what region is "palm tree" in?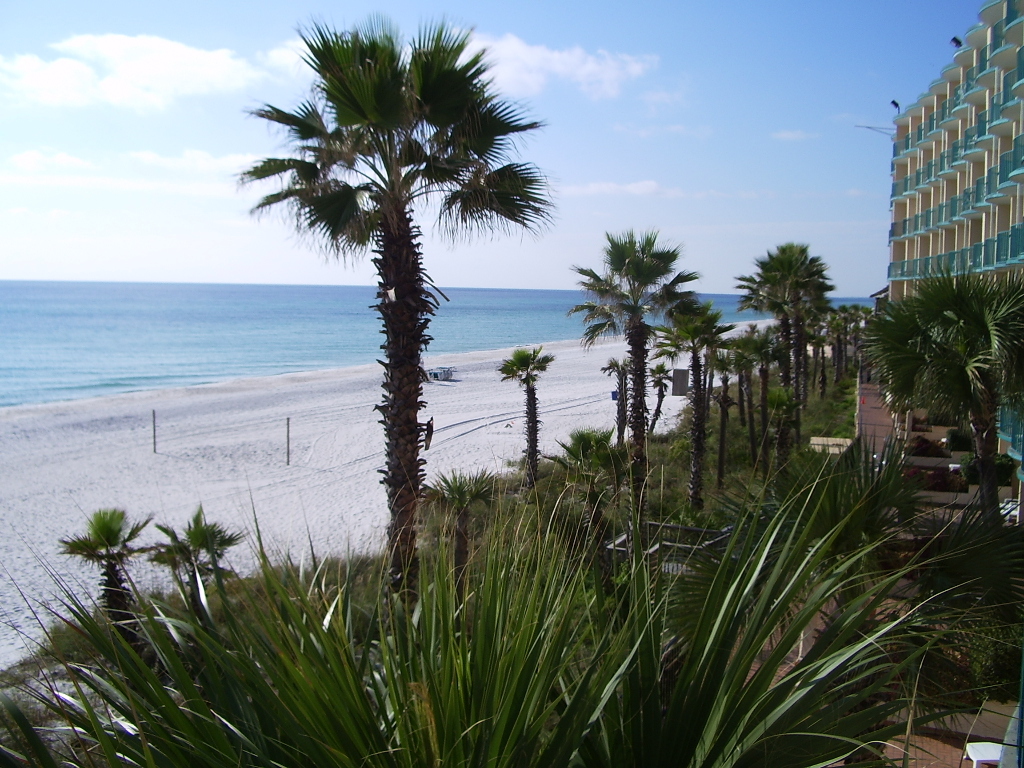
x1=686, y1=306, x2=747, y2=415.
